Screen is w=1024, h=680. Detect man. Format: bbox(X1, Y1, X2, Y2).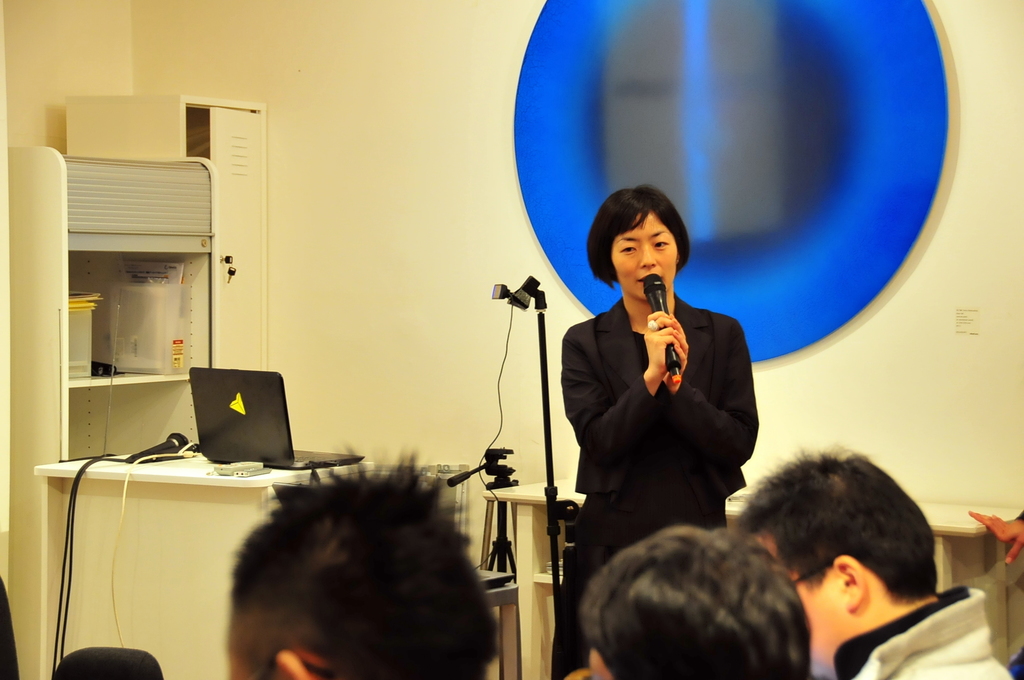
bbox(733, 449, 1012, 679).
